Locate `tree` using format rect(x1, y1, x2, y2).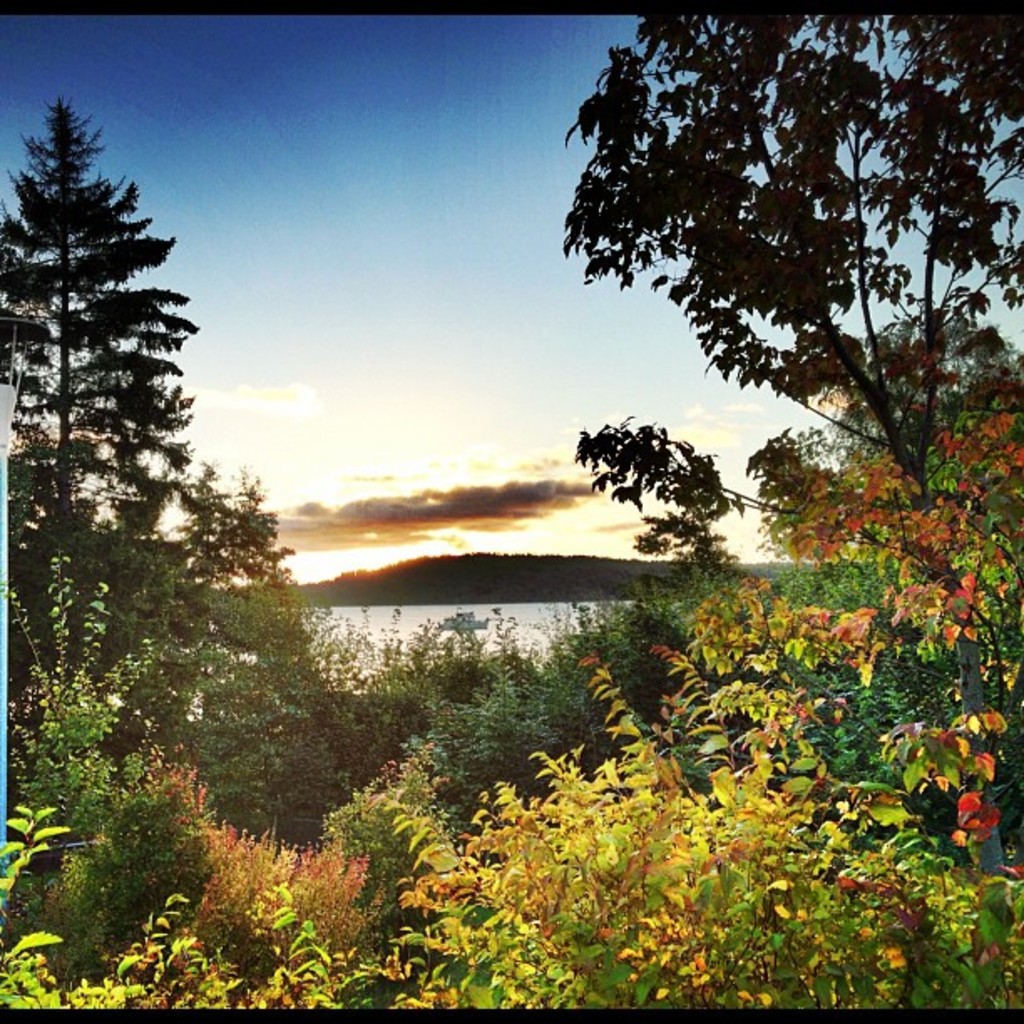
rect(559, 23, 992, 773).
